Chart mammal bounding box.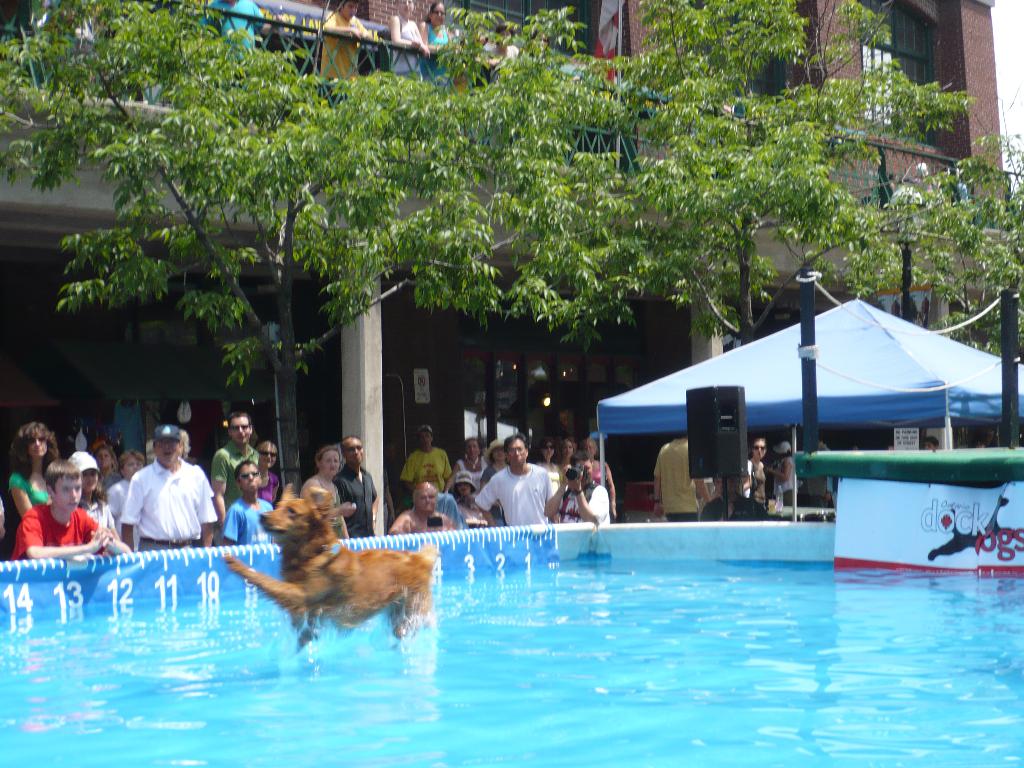
Charted: pyautogui.locateOnScreen(334, 437, 380, 536).
